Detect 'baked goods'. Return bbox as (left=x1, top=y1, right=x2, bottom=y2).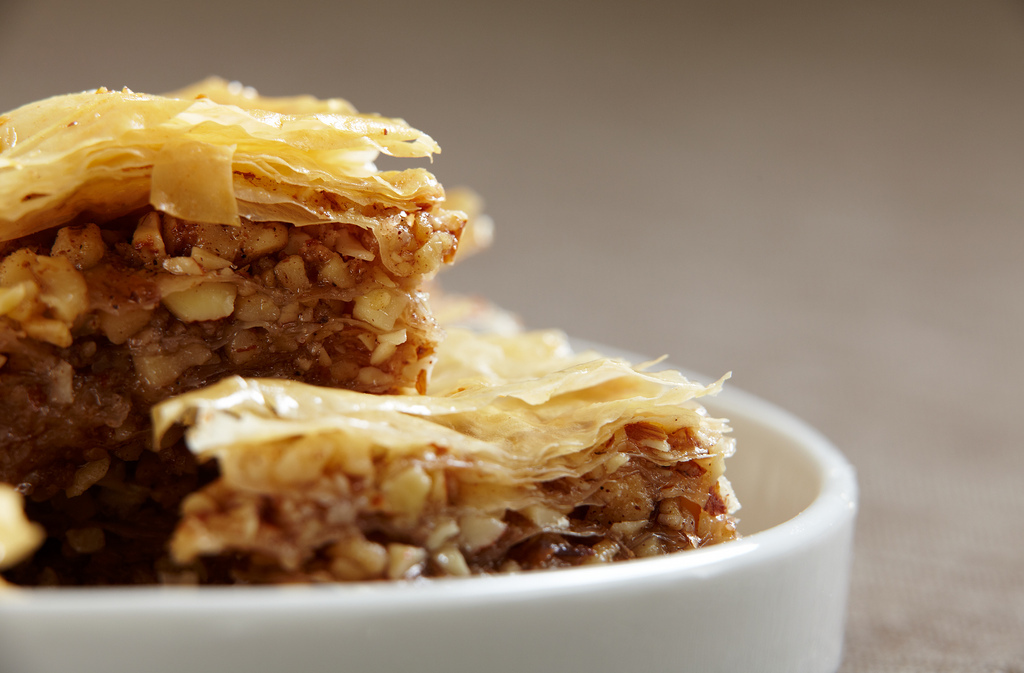
(left=0, top=281, right=738, bottom=595).
